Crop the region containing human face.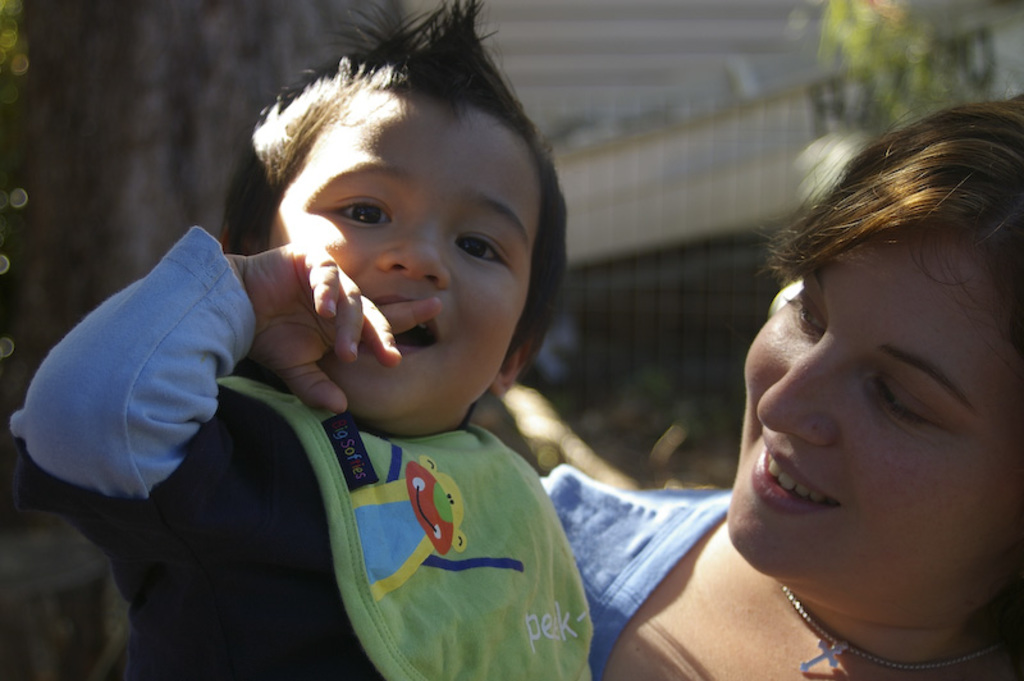
Crop region: {"x1": 727, "y1": 241, "x2": 1023, "y2": 621}.
